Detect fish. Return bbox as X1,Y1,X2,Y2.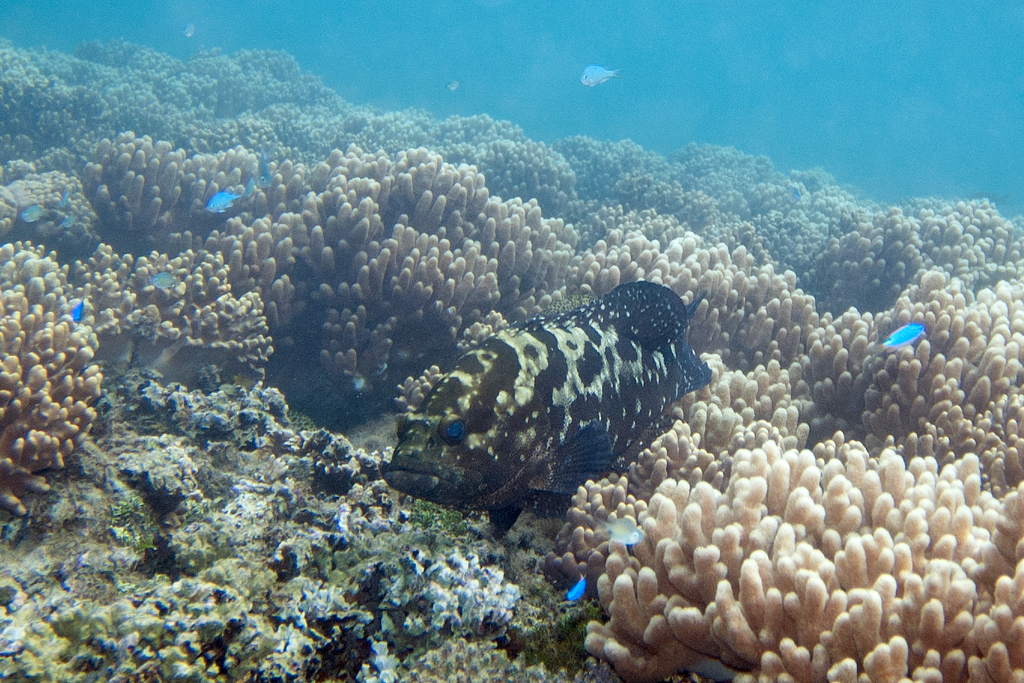
203,197,240,212.
